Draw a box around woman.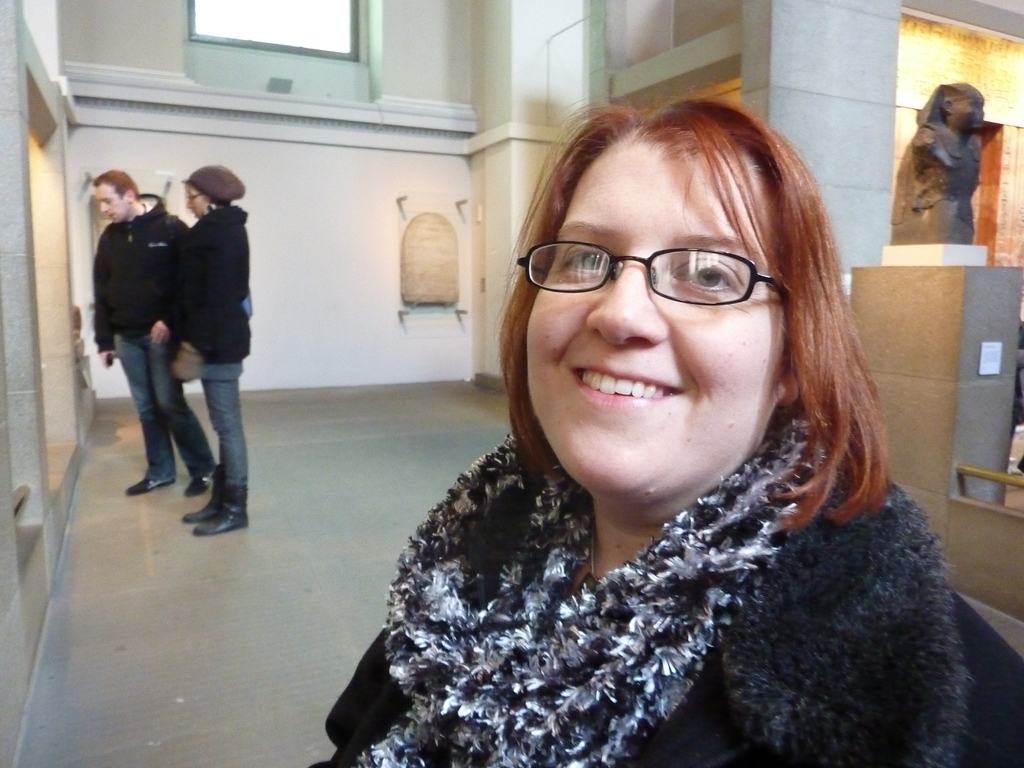
BBox(149, 166, 252, 537).
